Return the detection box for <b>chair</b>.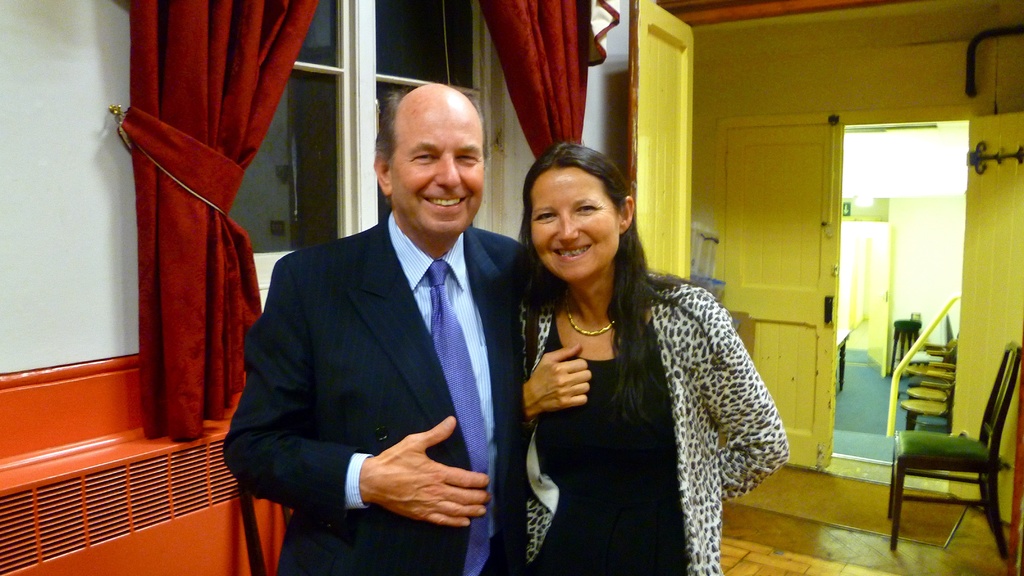
881:287:1017:566.
